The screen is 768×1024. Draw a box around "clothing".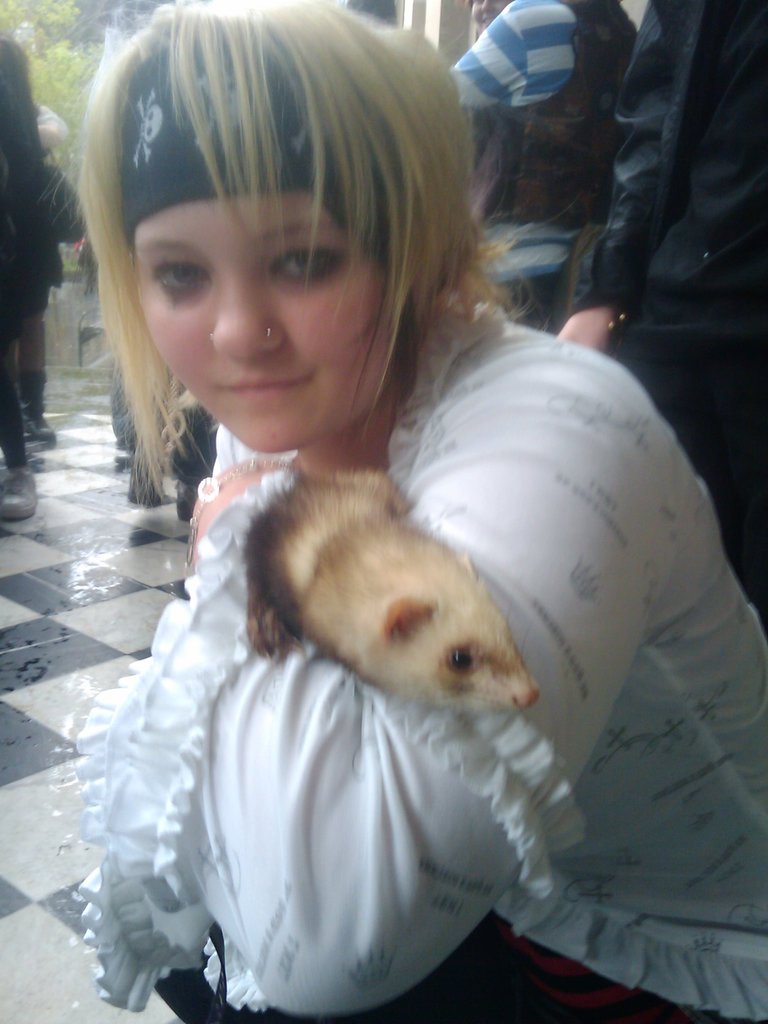
box(0, 132, 33, 352).
